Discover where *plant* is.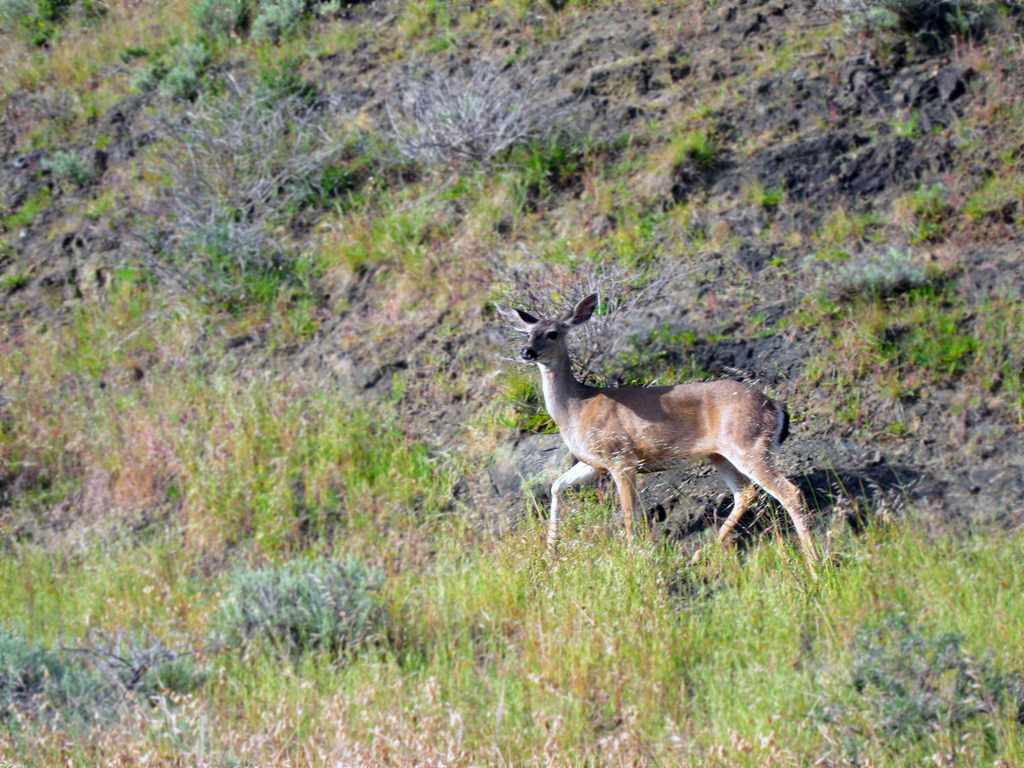
Discovered at bbox=(385, 52, 572, 170).
